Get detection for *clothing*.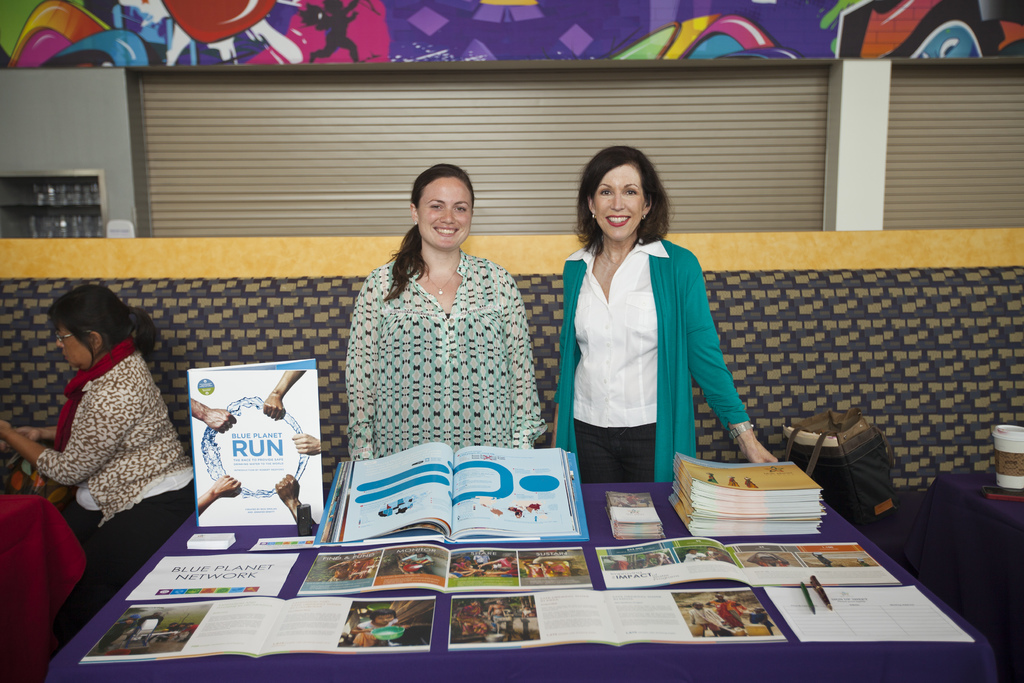
Detection: 342:248:543:457.
